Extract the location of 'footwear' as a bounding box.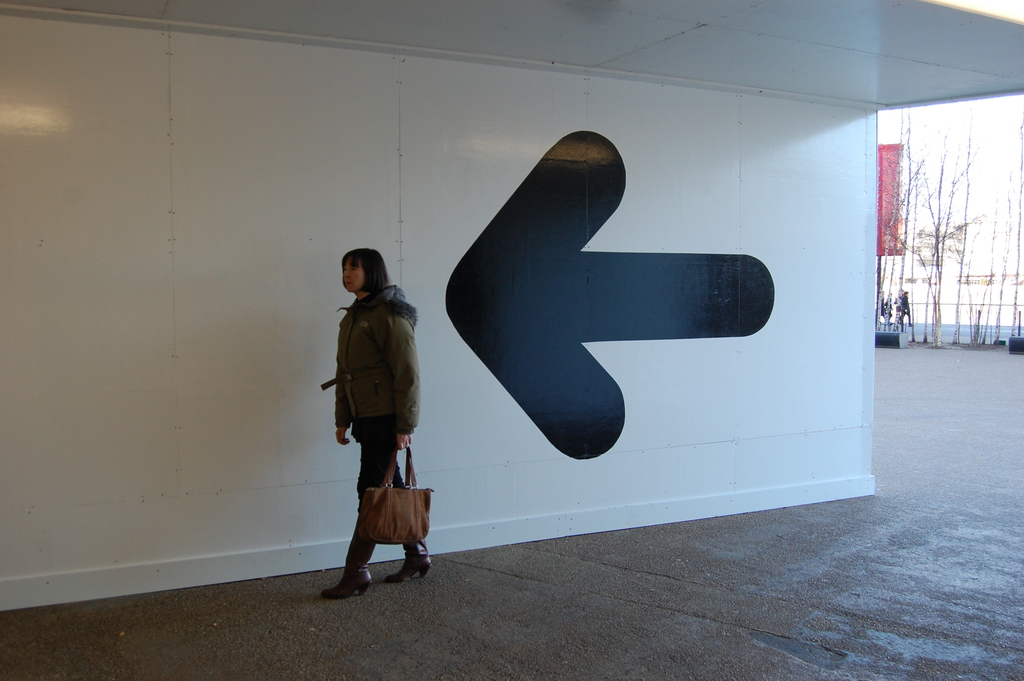
bbox=[383, 554, 435, 584].
